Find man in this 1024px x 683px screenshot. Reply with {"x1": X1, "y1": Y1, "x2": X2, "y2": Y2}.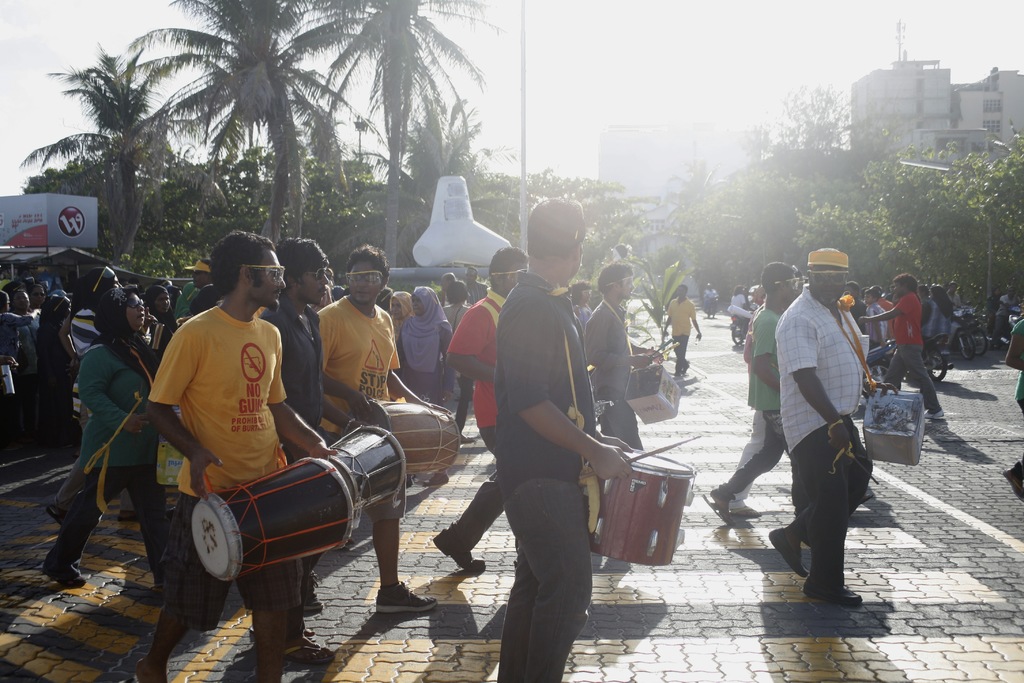
{"x1": 582, "y1": 263, "x2": 643, "y2": 451}.
